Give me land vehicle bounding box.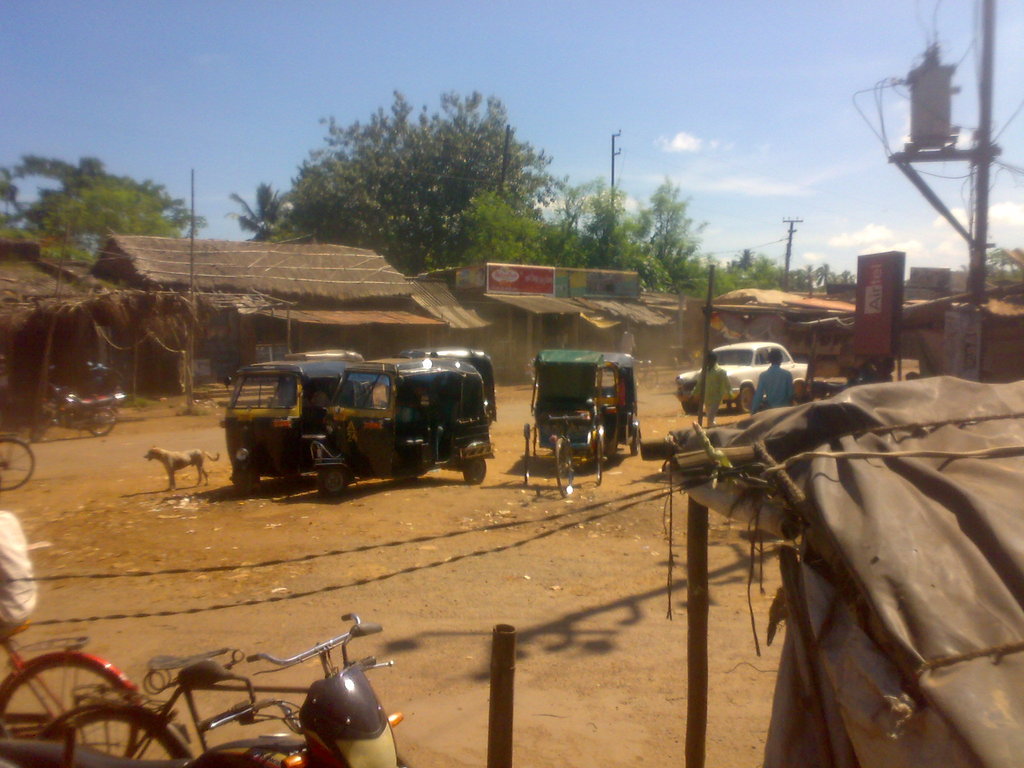
[40,611,364,764].
